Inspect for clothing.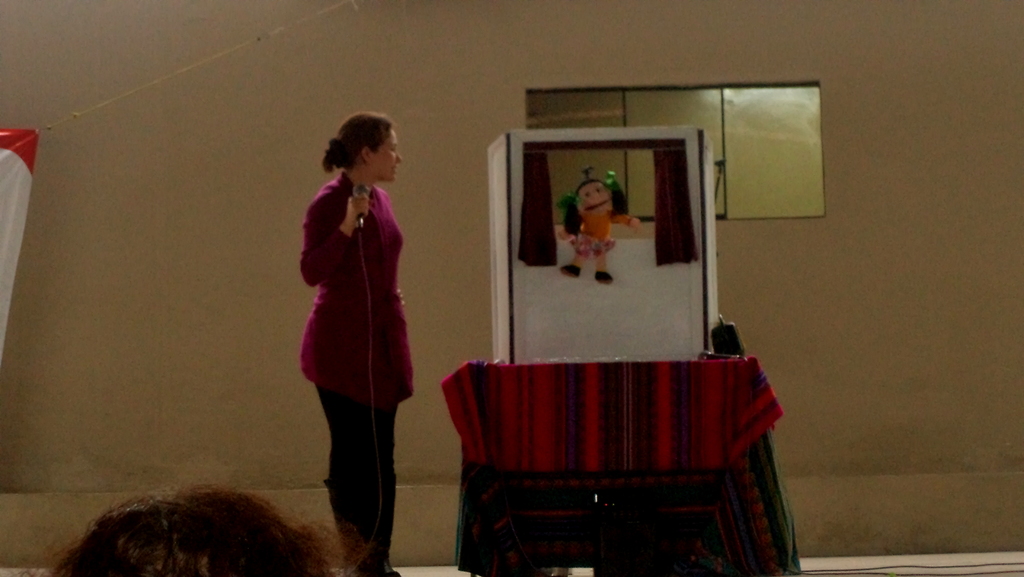
Inspection: box=[291, 143, 423, 501].
